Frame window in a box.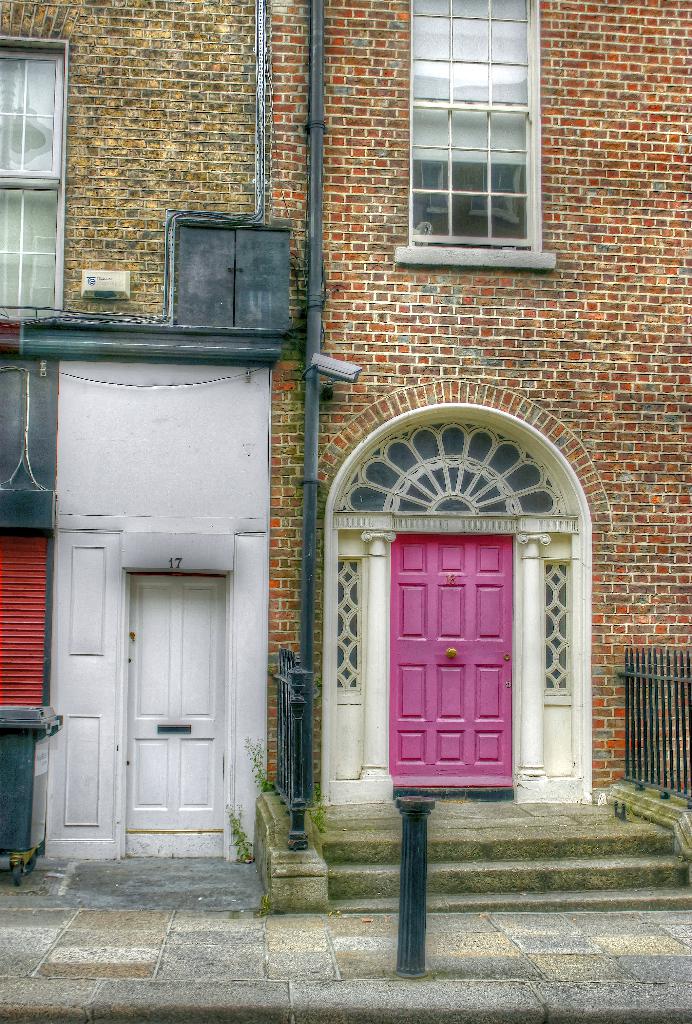
399/0/564/267.
